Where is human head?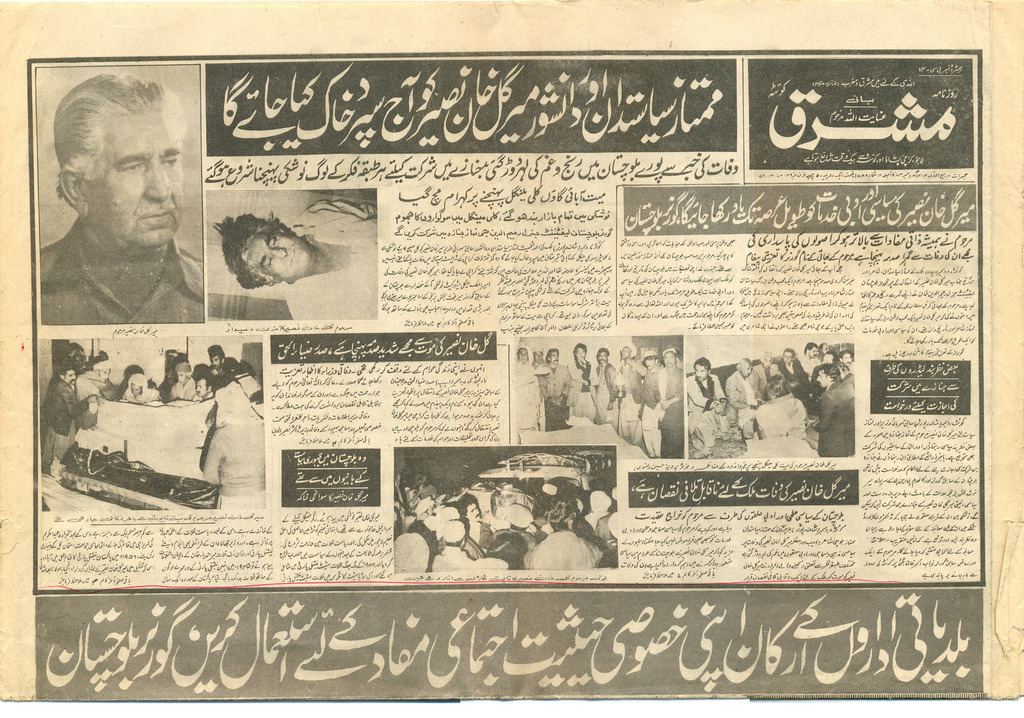
{"x1": 762, "y1": 374, "x2": 791, "y2": 401}.
